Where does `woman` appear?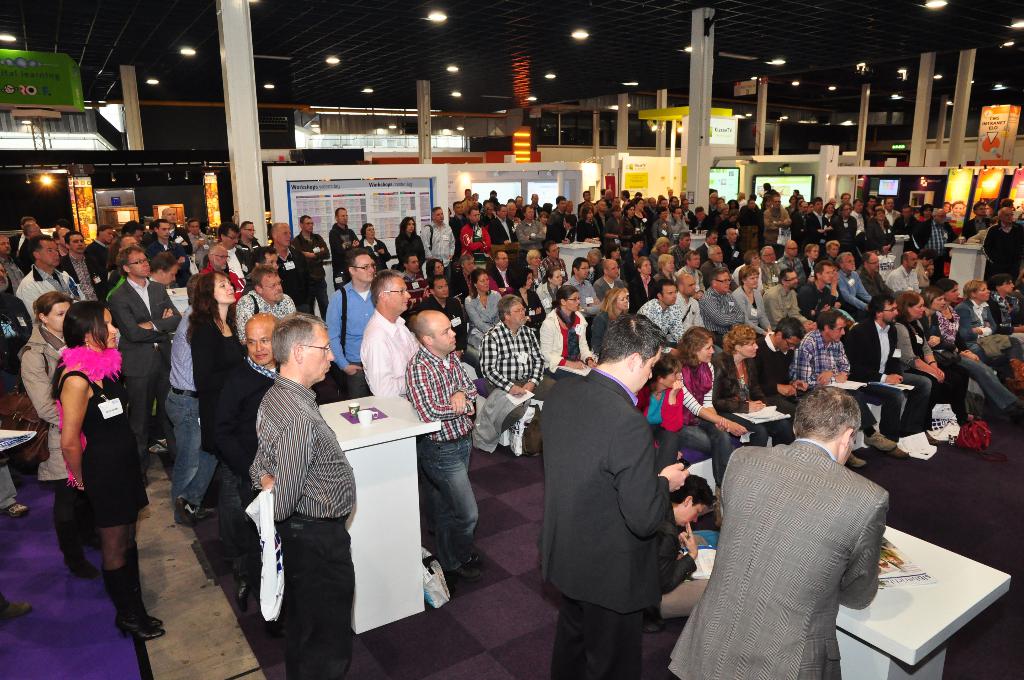
Appears at 188:271:241:451.
